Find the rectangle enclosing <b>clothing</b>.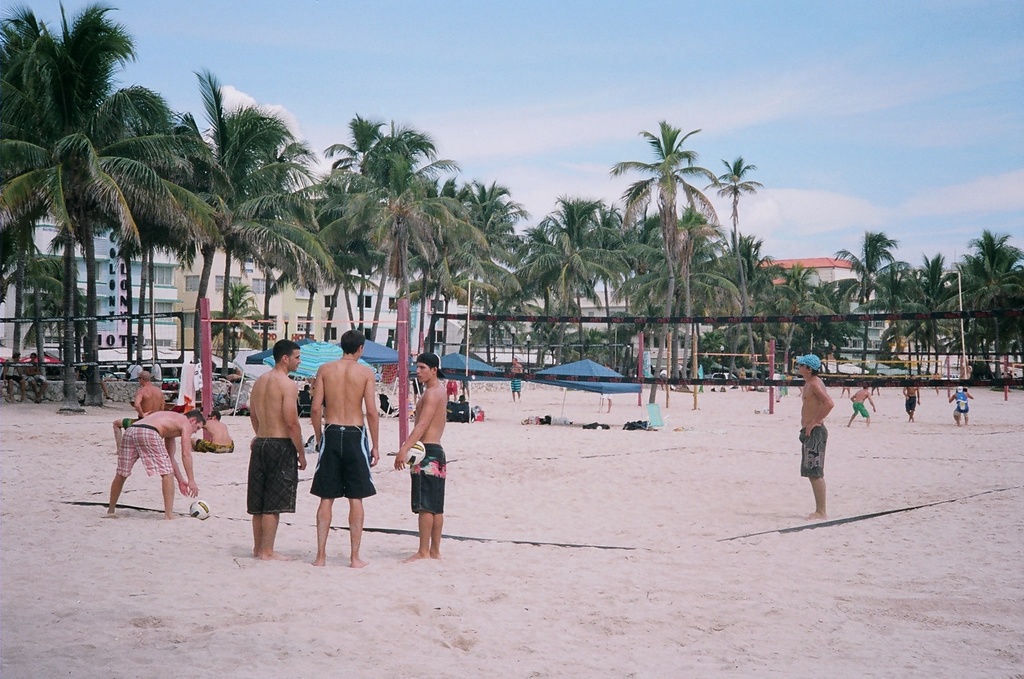
select_region(798, 422, 828, 479).
